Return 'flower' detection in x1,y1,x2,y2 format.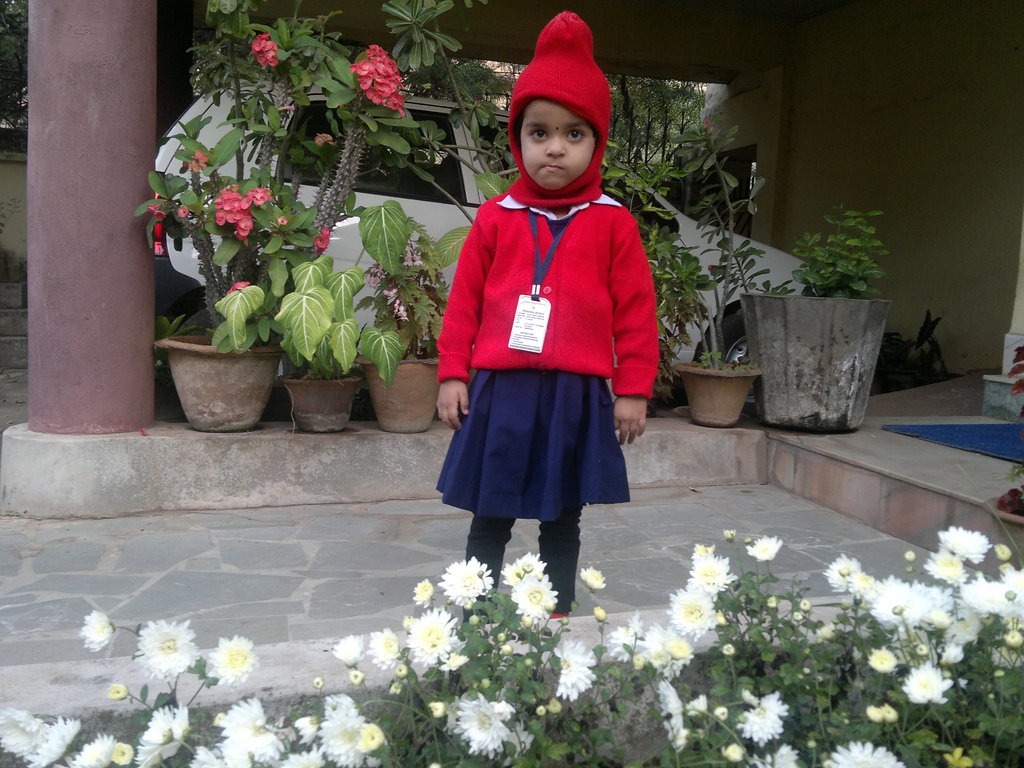
333,632,364,672.
